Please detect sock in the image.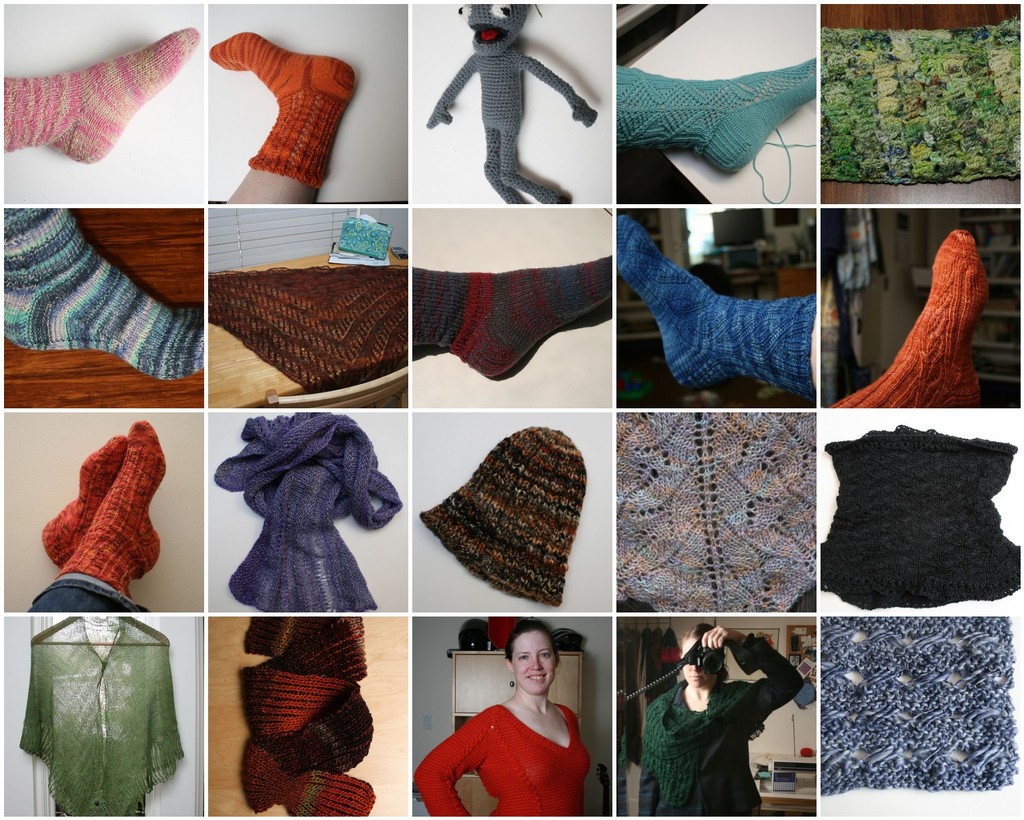
[613, 55, 817, 175].
